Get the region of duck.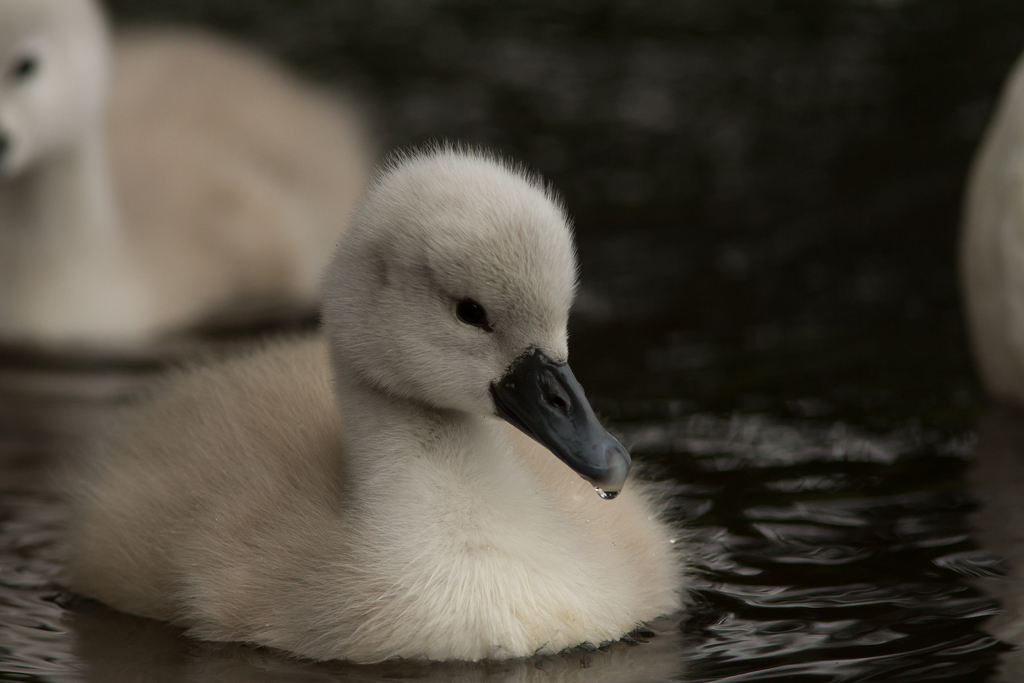
bbox(36, 138, 694, 667).
